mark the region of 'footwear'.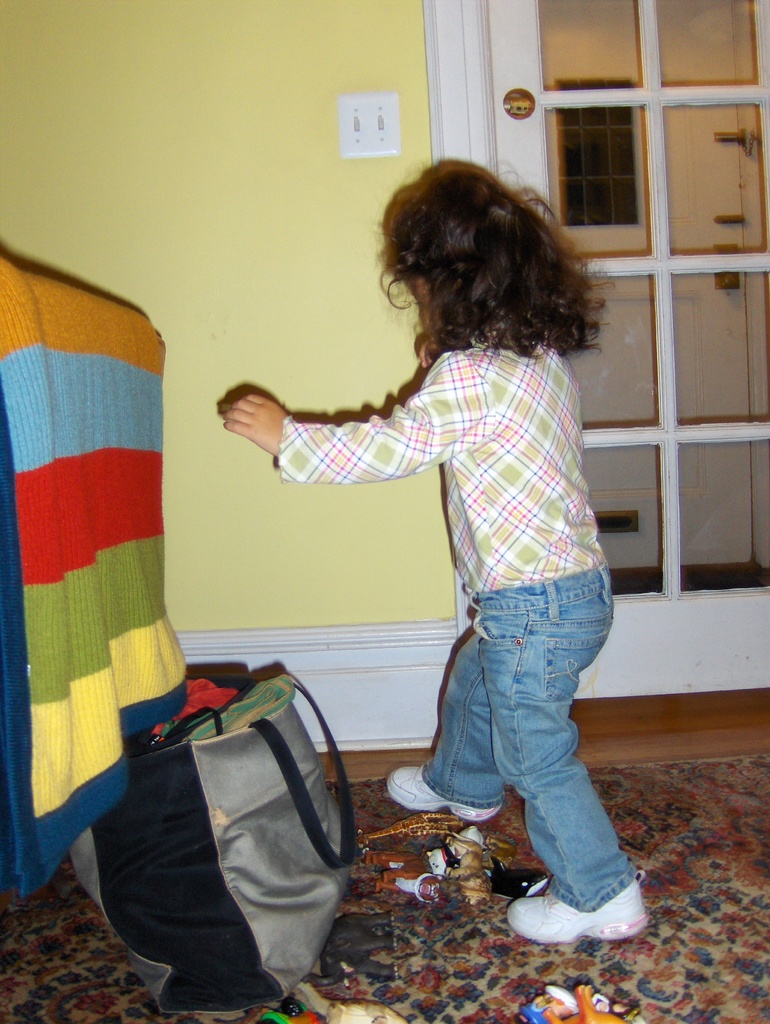
Region: detection(521, 864, 647, 950).
